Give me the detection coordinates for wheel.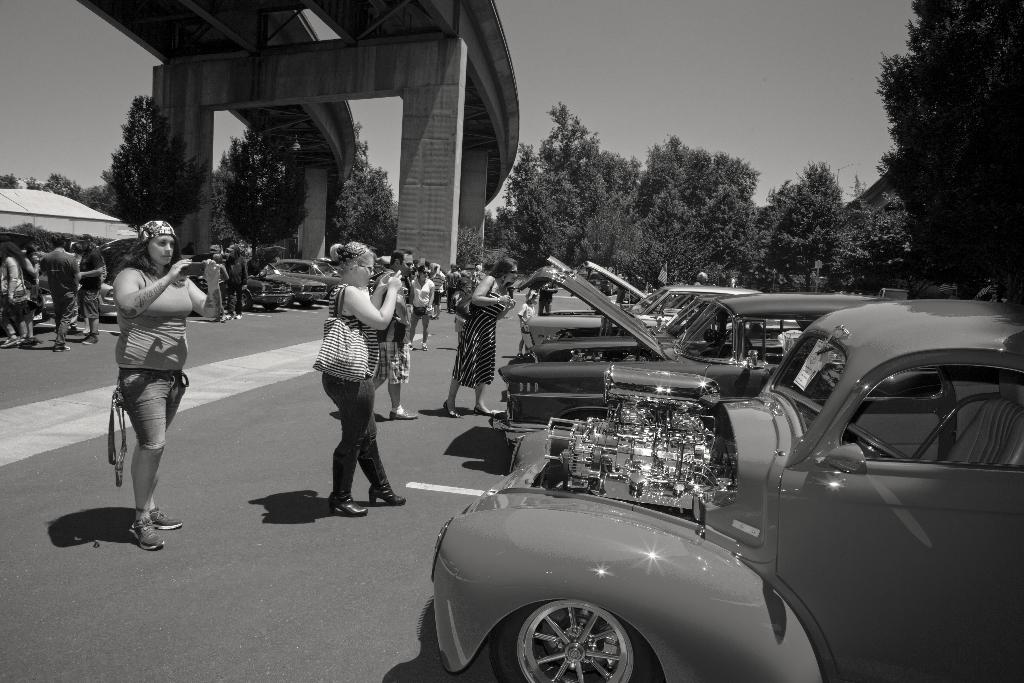
<bbox>506, 599, 659, 679</bbox>.
